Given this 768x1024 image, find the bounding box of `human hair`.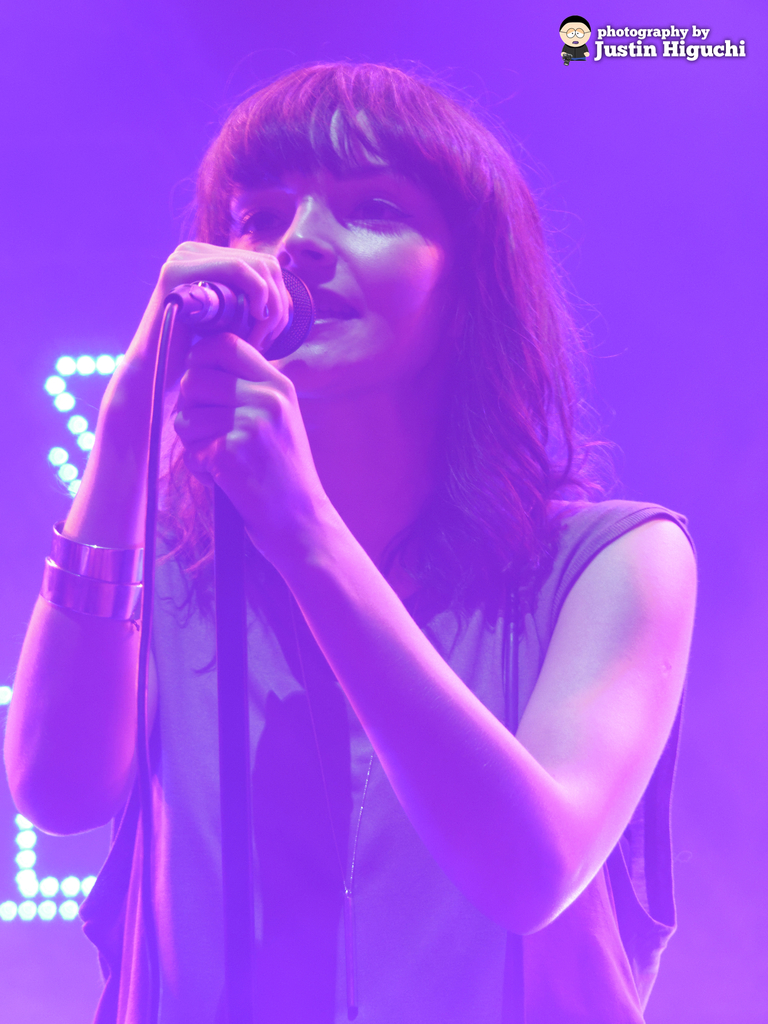
138,23,586,587.
